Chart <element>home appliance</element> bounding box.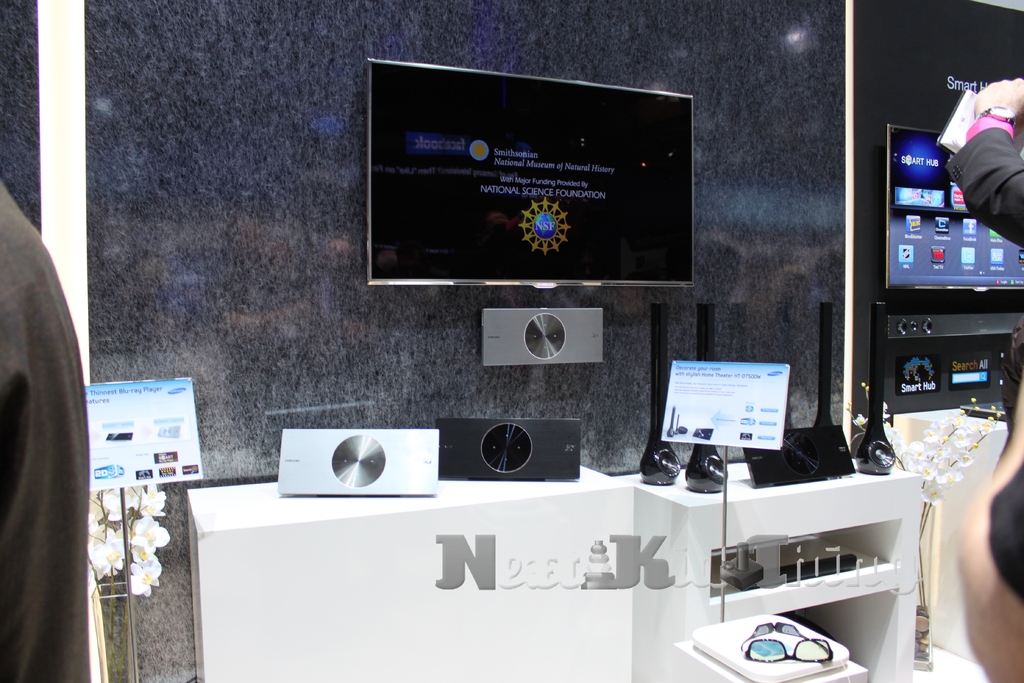
Charted: <bbox>278, 428, 439, 498</bbox>.
